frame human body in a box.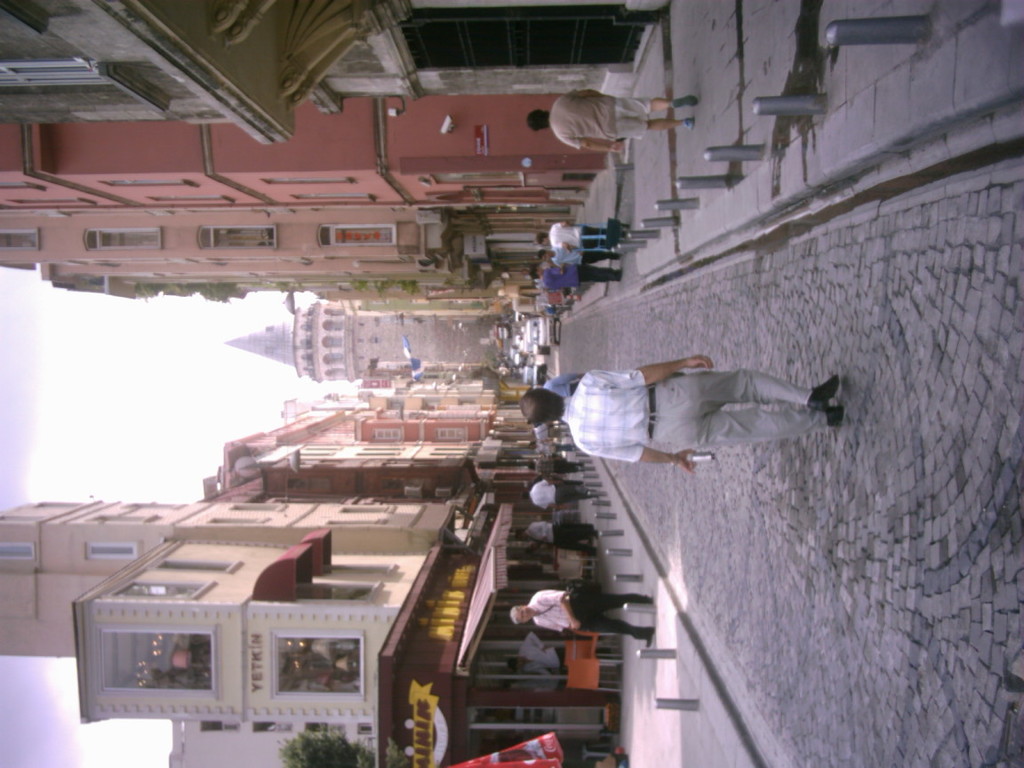
(x1=524, y1=633, x2=620, y2=678).
